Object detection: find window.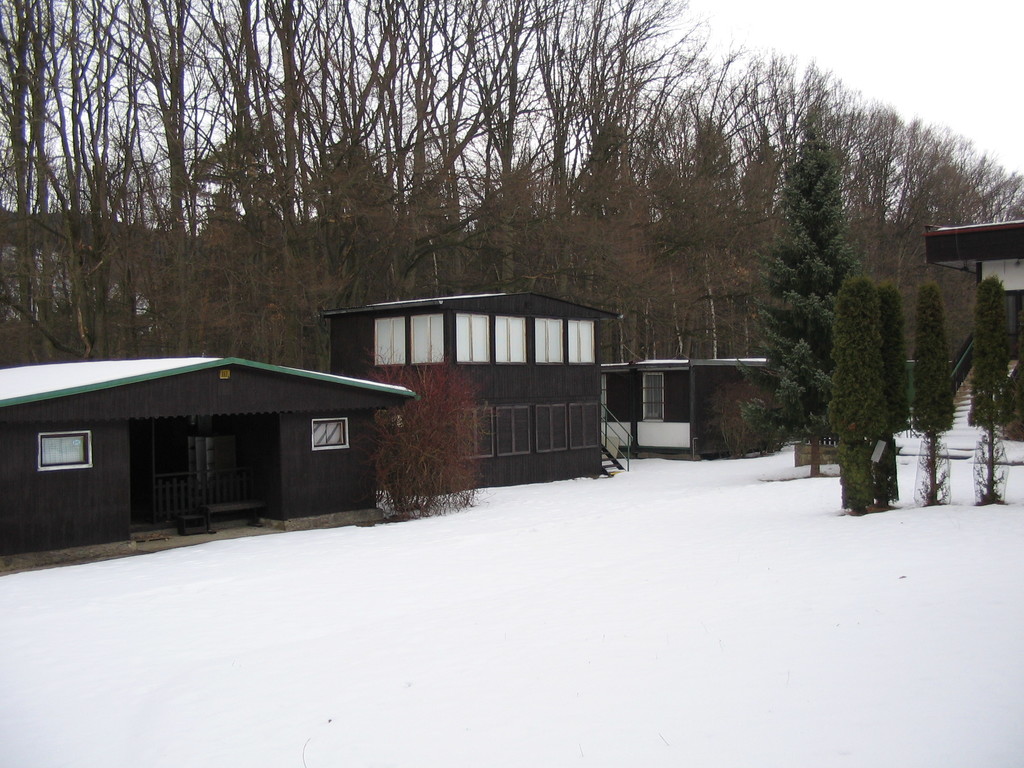
pyautogui.locateOnScreen(40, 431, 100, 472).
